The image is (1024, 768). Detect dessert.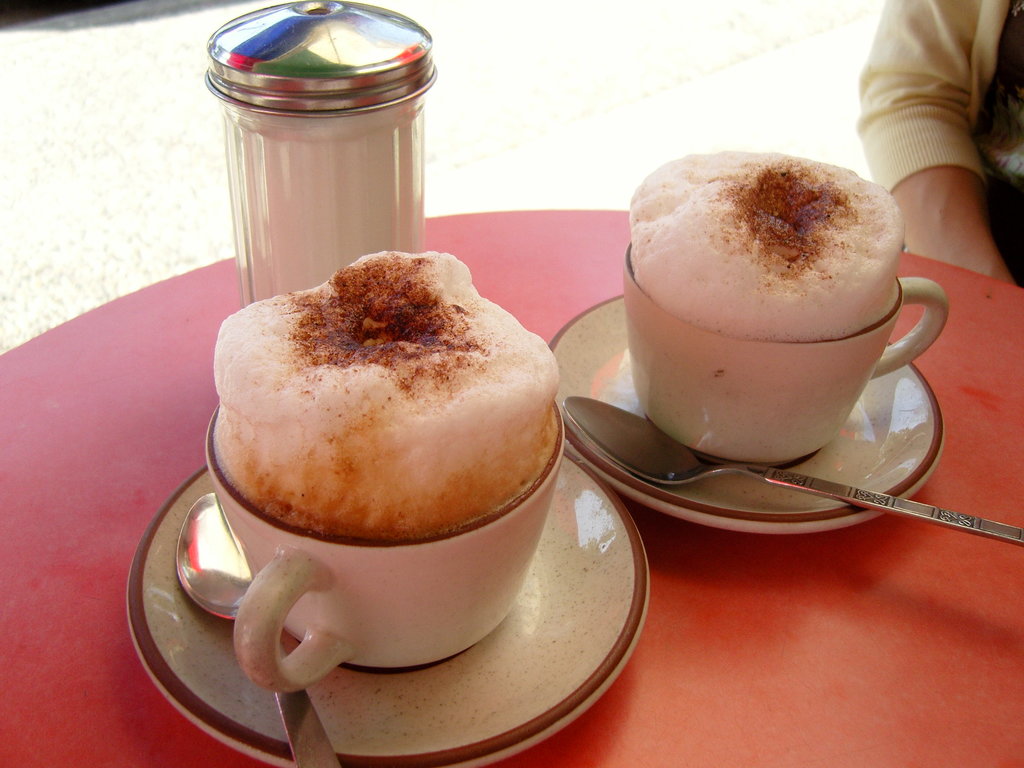
Detection: 213/255/560/538.
